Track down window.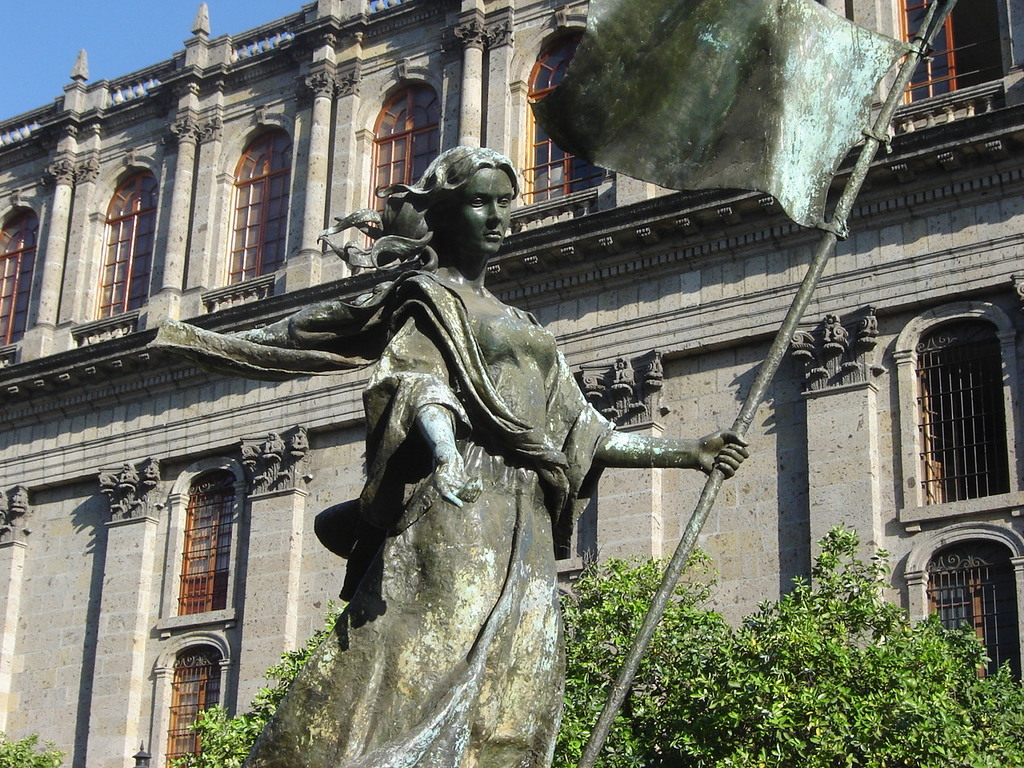
Tracked to 50 115 154 350.
